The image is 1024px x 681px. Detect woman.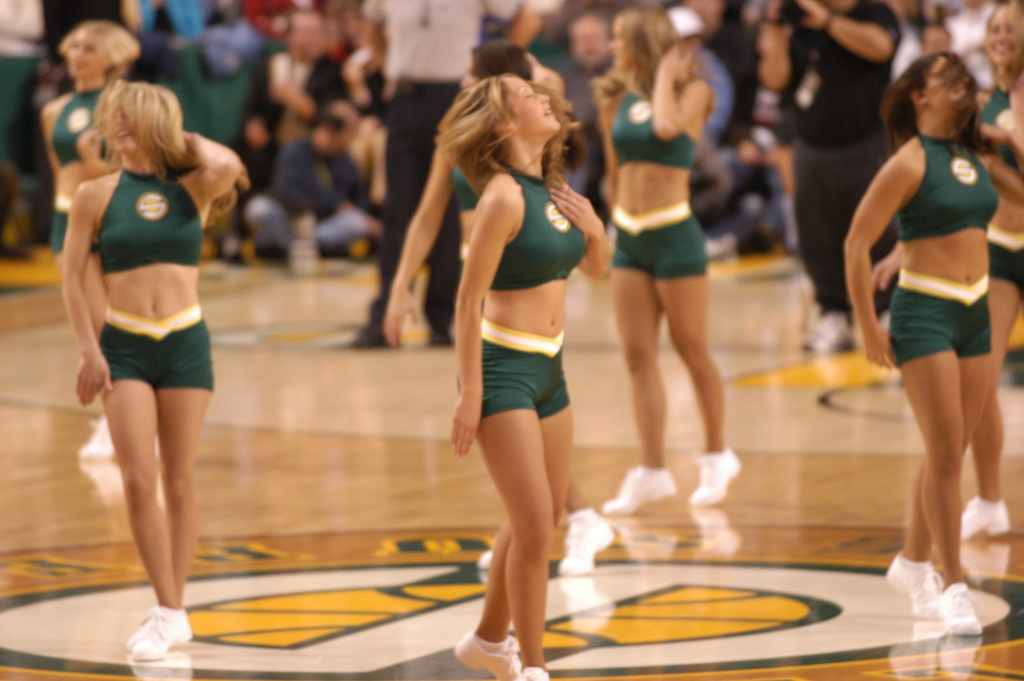
Detection: bbox(45, 14, 141, 463).
